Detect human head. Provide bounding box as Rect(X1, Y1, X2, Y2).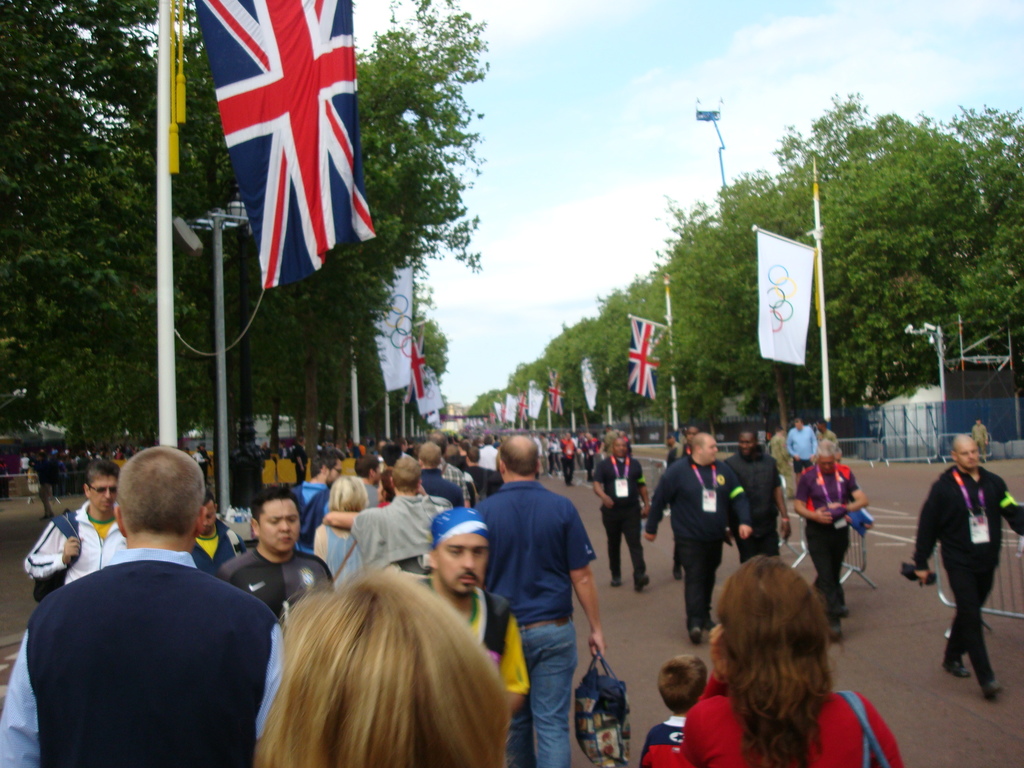
Rect(737, 428, 764, 458).
